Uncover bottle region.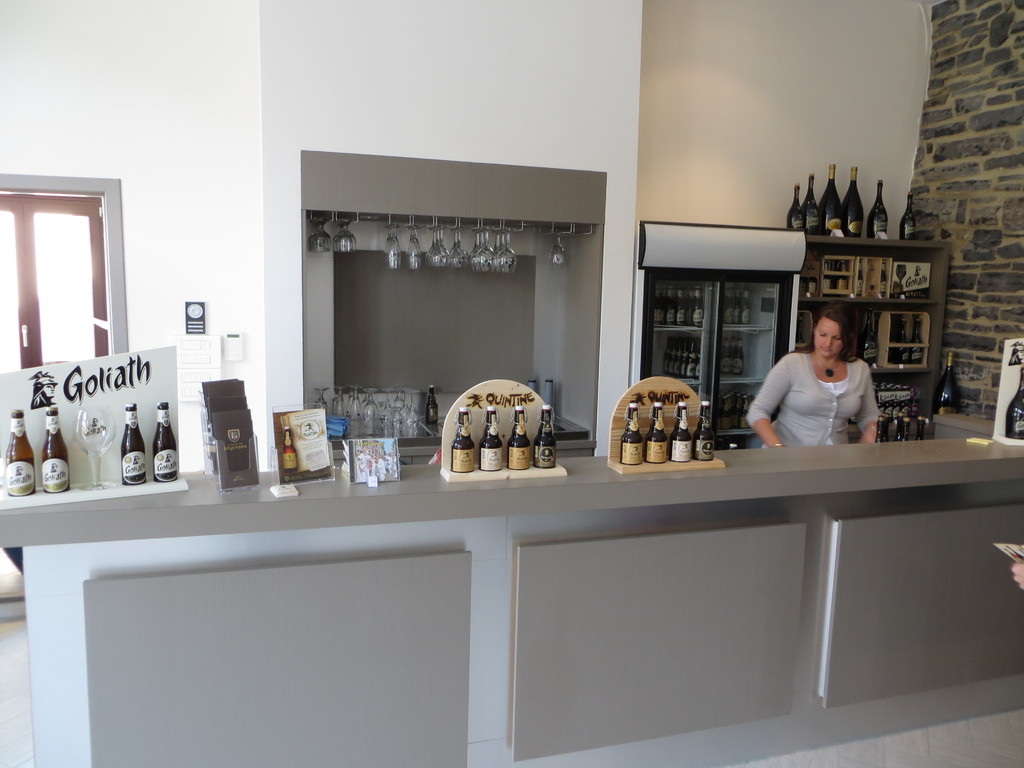
Uncovered: (913,413,932,442).
